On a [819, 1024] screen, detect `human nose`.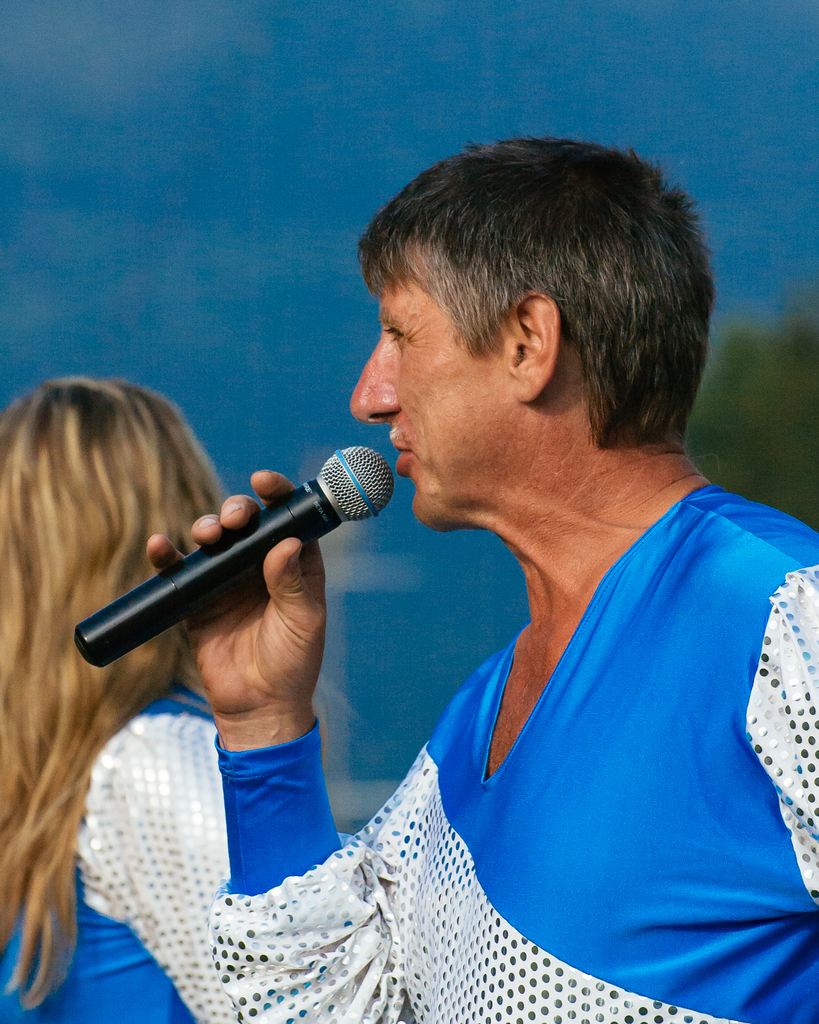
(349, 337, 407, 429).
